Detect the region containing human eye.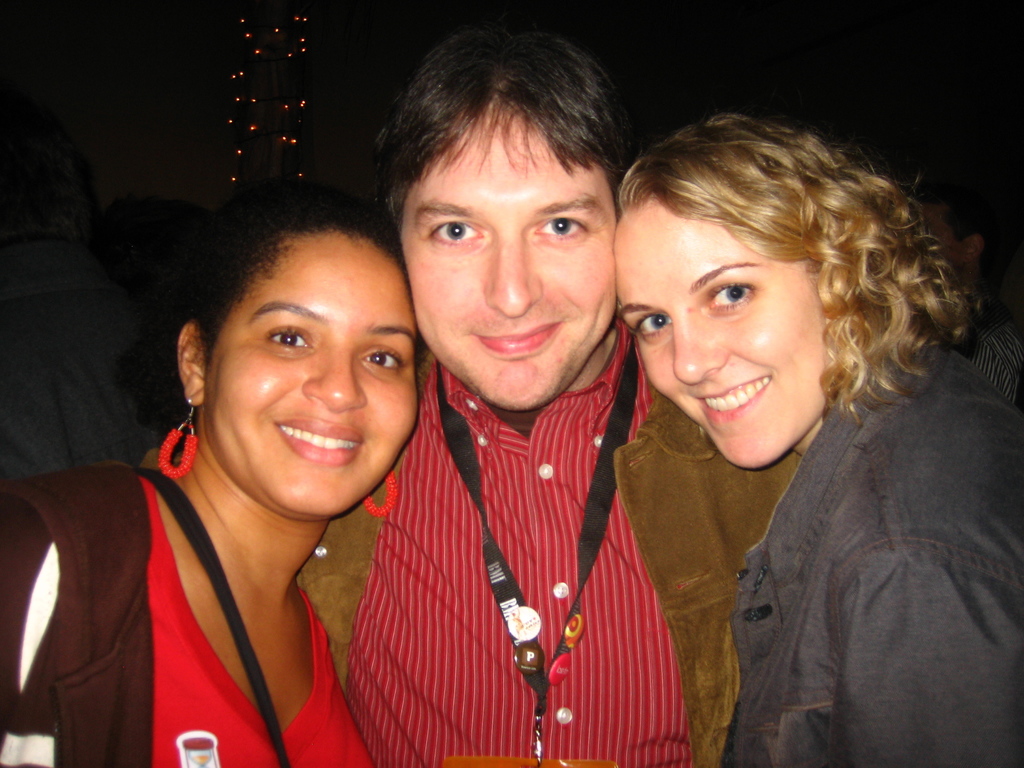
bbox=[629, 312, 671, 333].
